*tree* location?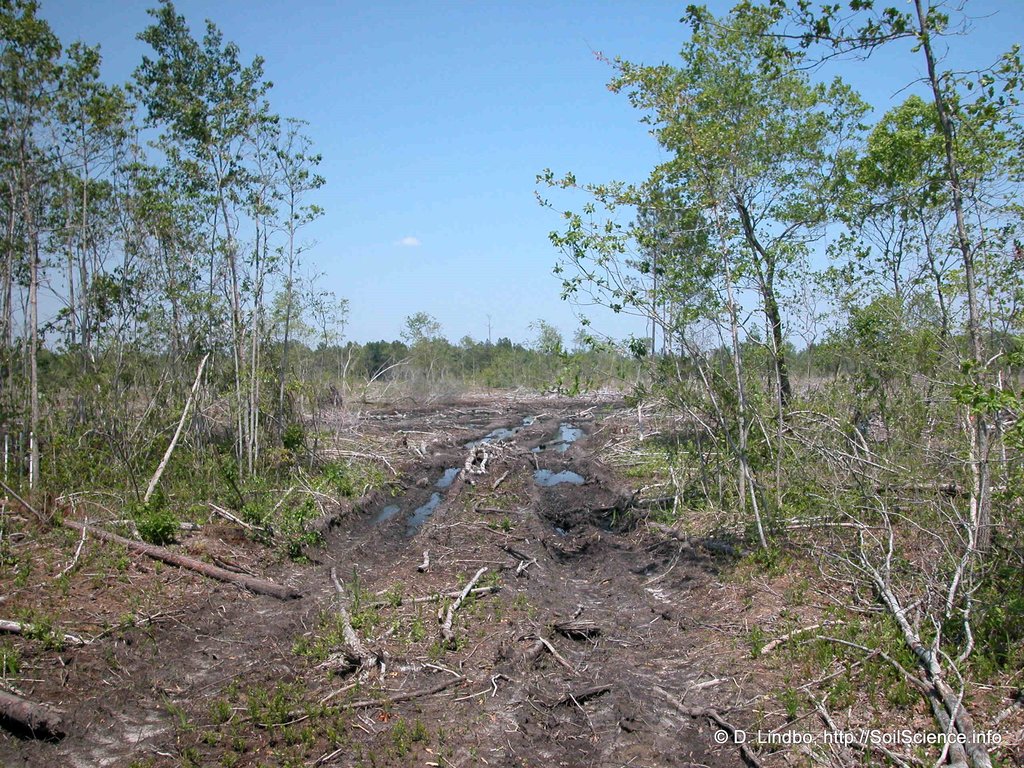
0,0,77,516
